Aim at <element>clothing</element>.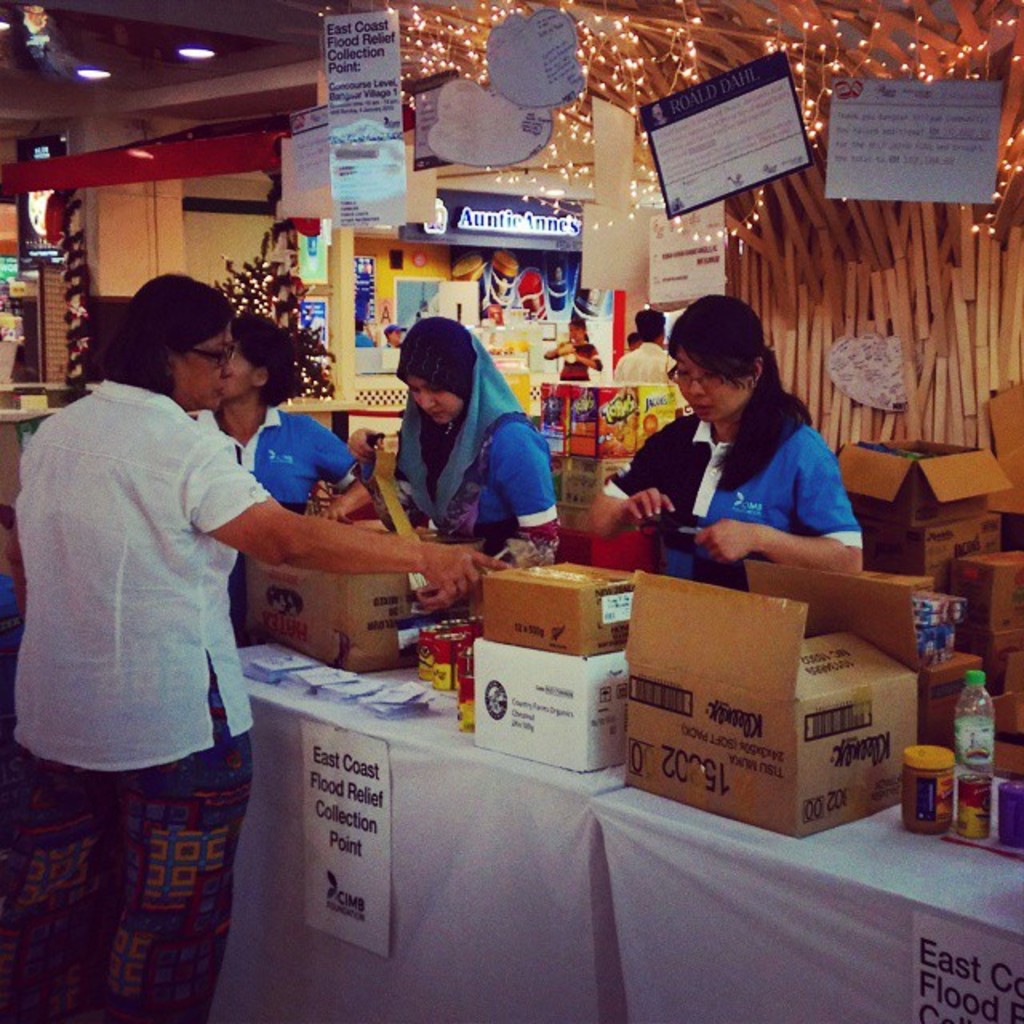
Aimed at box(187, 403, 357, 624).
